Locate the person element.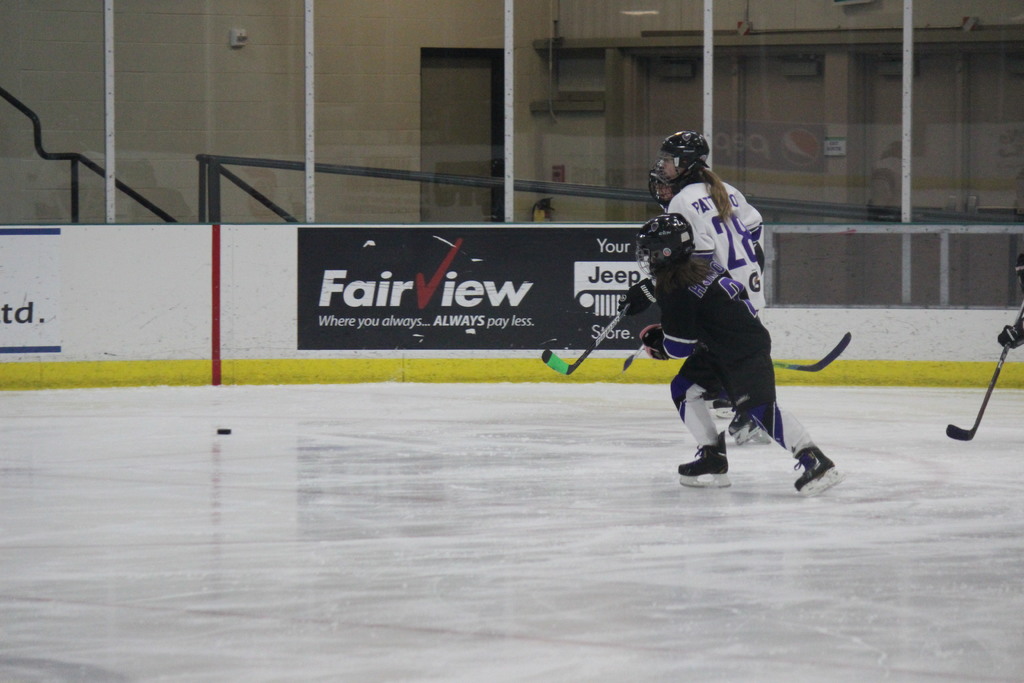
Element bbox: (601,130,769,453).
